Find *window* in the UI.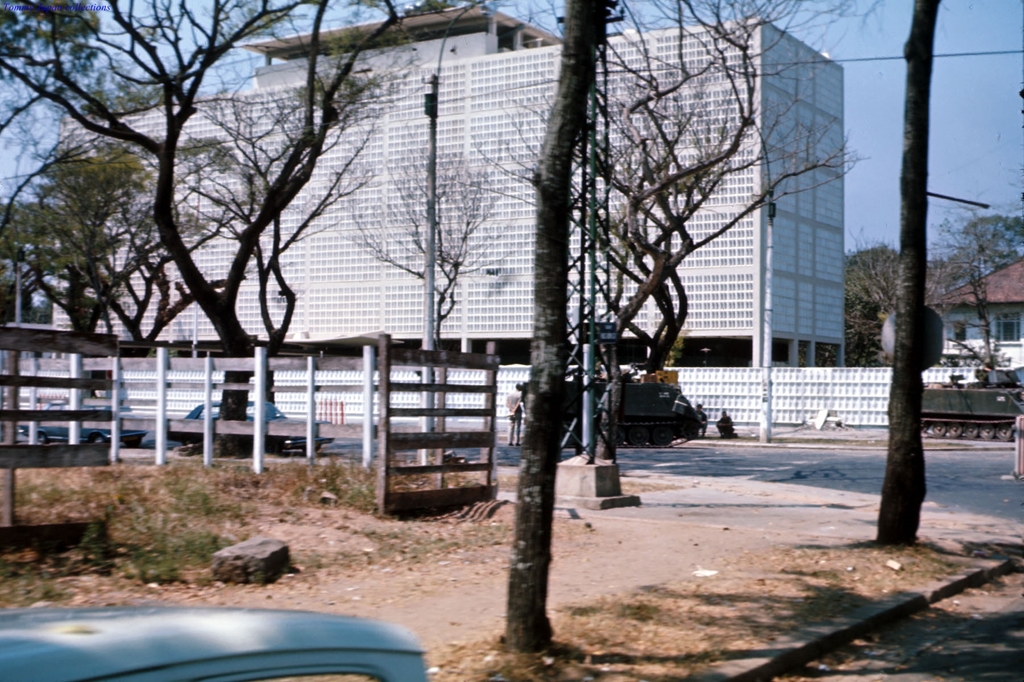
UI element at x1=989 y1=304 x2=1023 y2=348.
